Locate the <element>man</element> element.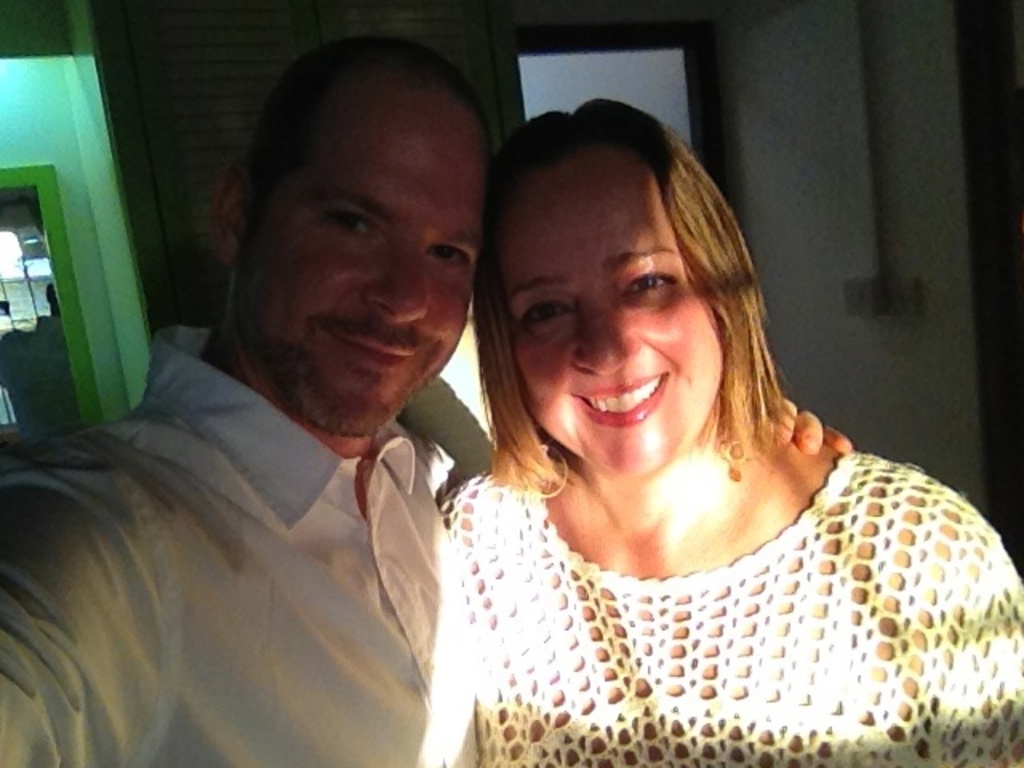
Element bbox: [0,34,851,766].
